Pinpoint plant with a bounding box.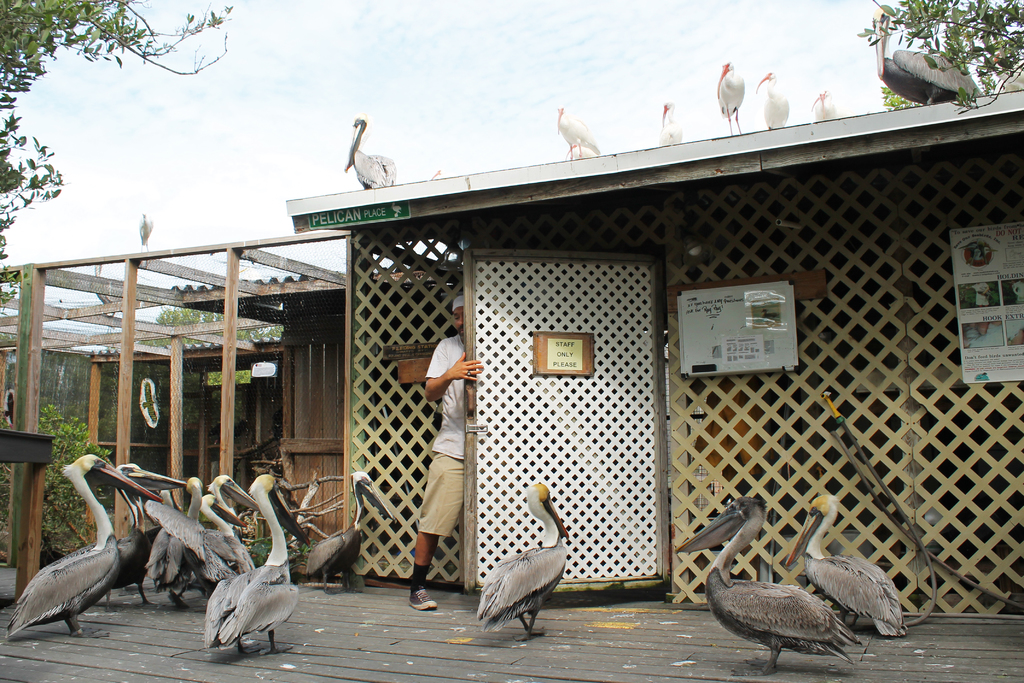
select_region(0, 400, 115, 550).
